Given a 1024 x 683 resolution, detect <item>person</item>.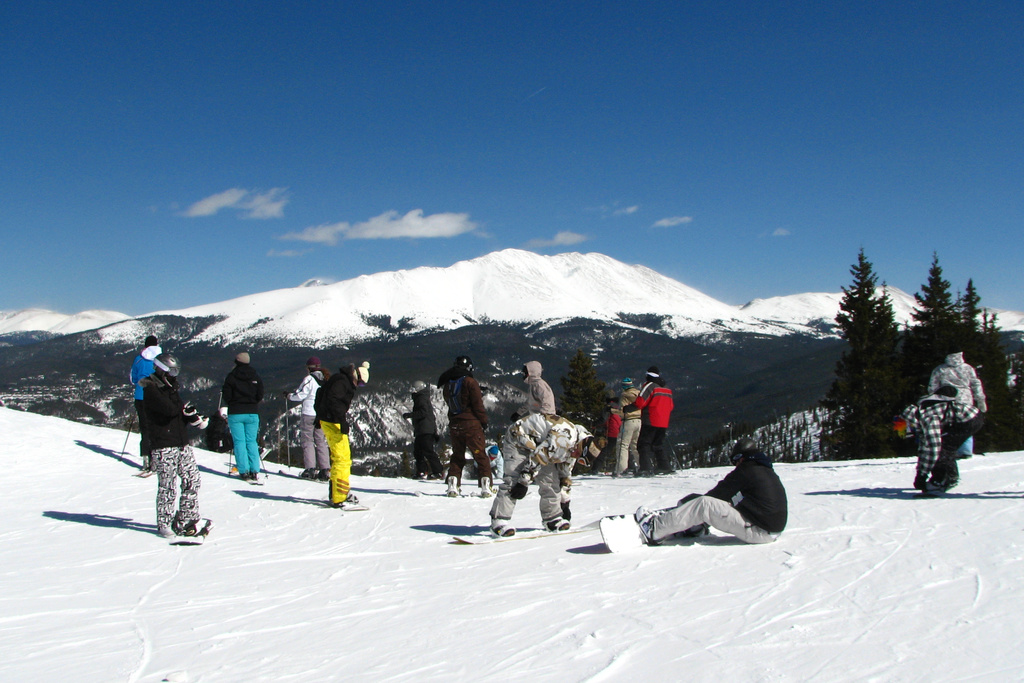
[x1=131, y1=337, x2=158, y2=472].
